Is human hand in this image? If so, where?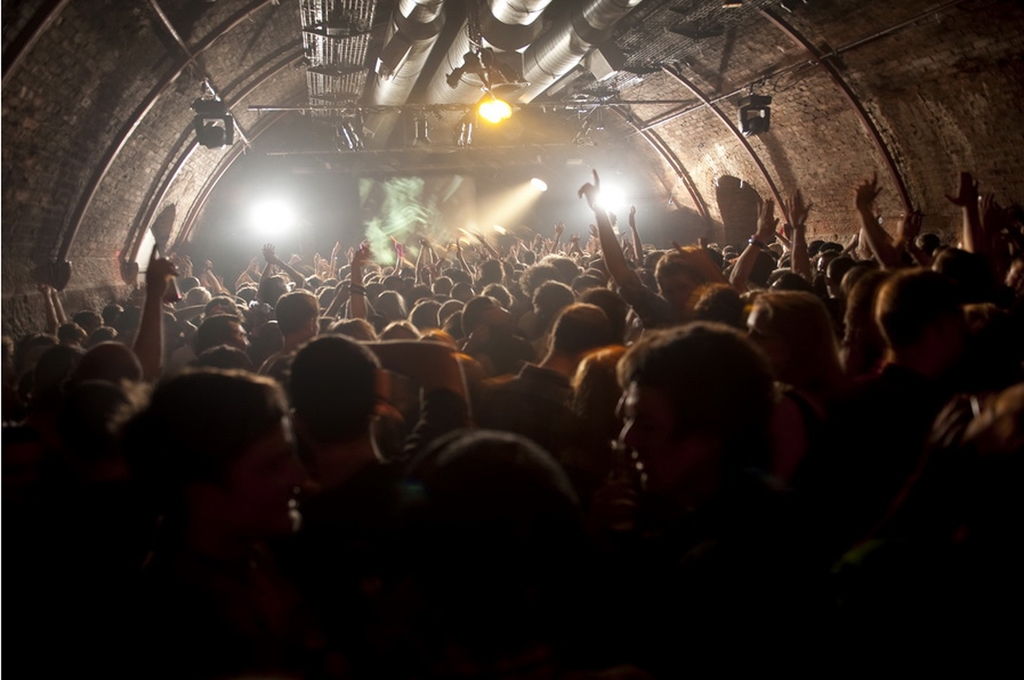
Yes, at 852:169:886:218.
